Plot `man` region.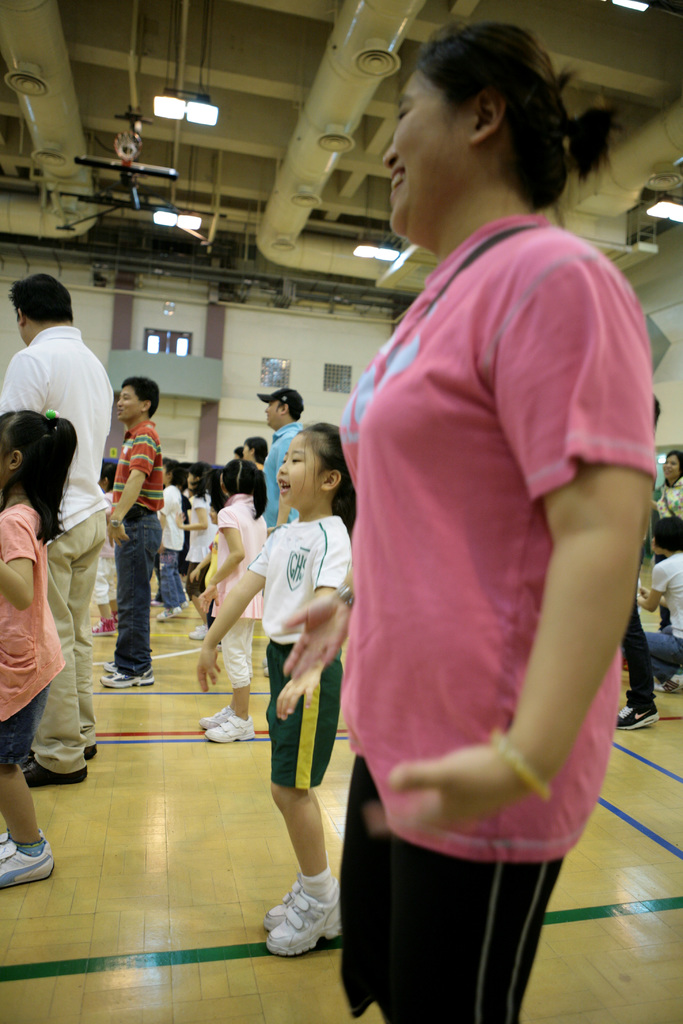
Plotted at <region>102, 372, 163, 698</region>.
